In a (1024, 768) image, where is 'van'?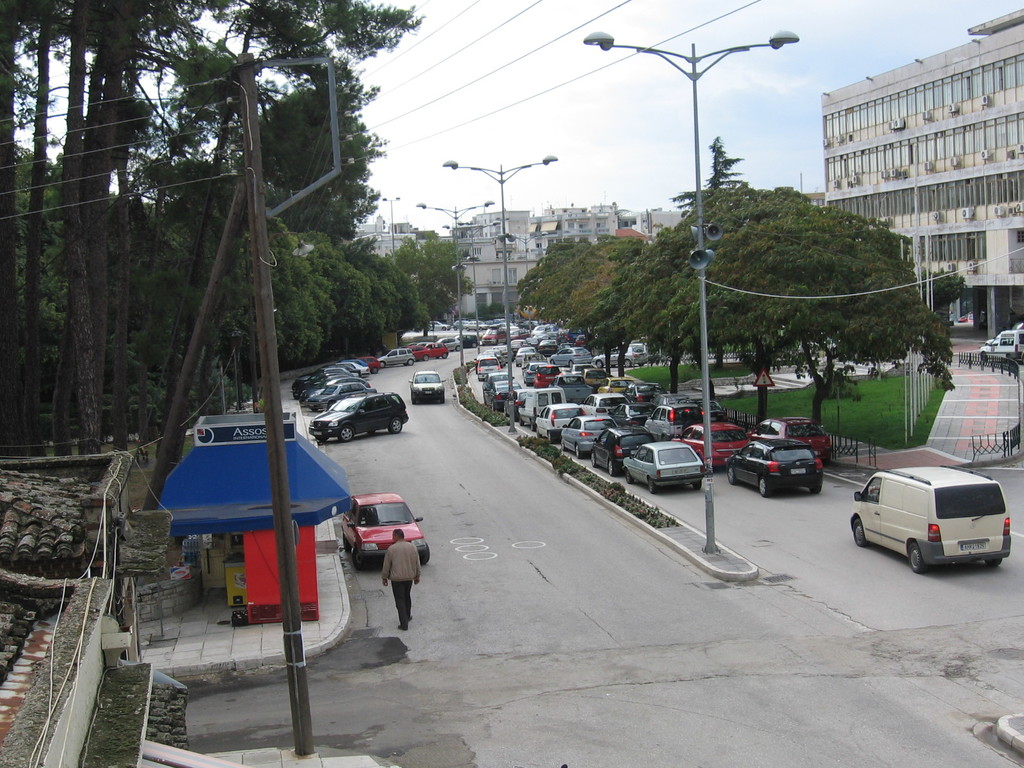
{"x1": 845, "y1": 461, "x2": 1012, "y2": 574}.
